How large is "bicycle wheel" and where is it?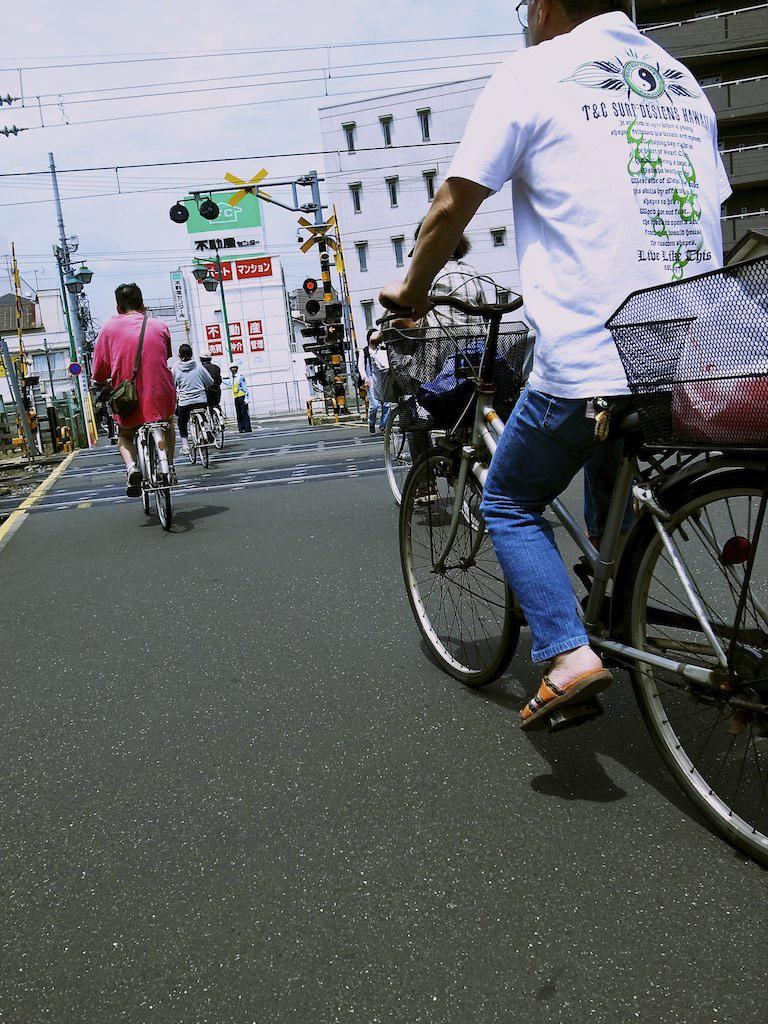
Bounding box: x1=403, y1=450, x2=518, y2=684.
